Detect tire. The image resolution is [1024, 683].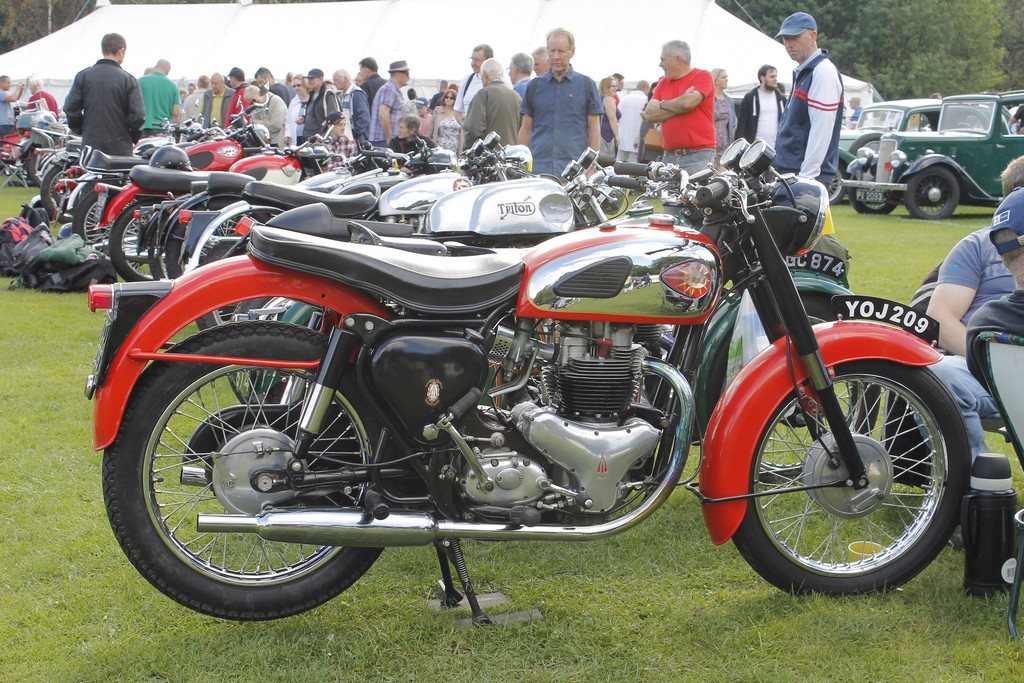
198/236/250/333.
